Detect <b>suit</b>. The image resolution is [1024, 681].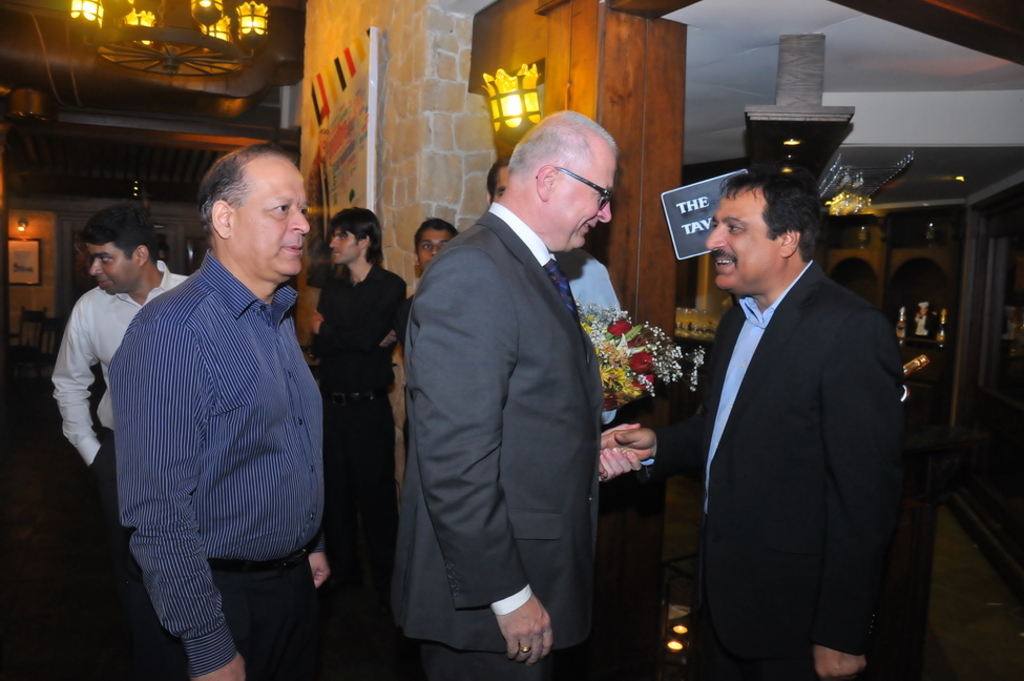
pyautogui.locateOnScreen(669, 165, 922, 680).
